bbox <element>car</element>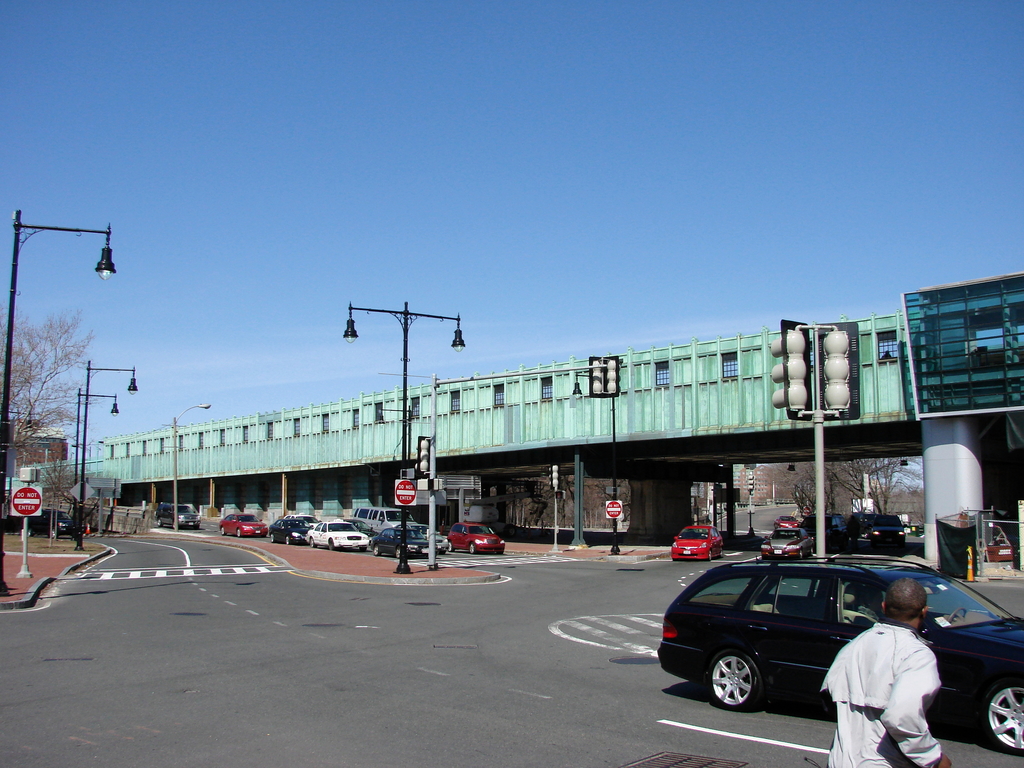
box(670, 525, 724, 564)
